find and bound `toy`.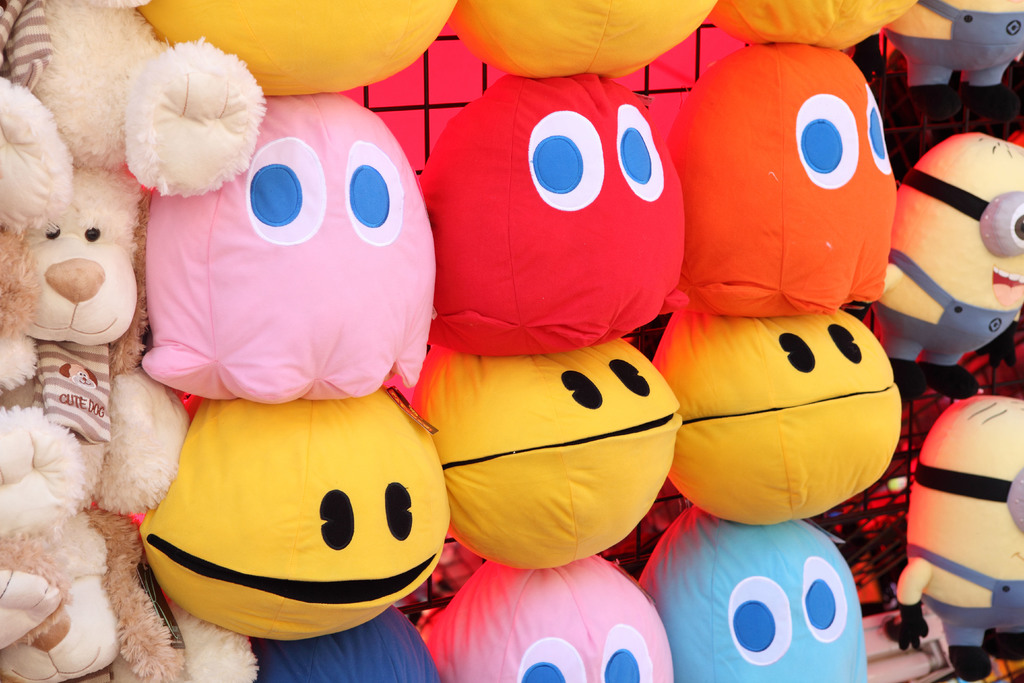
Bound: 426, 63, 691, 361.
